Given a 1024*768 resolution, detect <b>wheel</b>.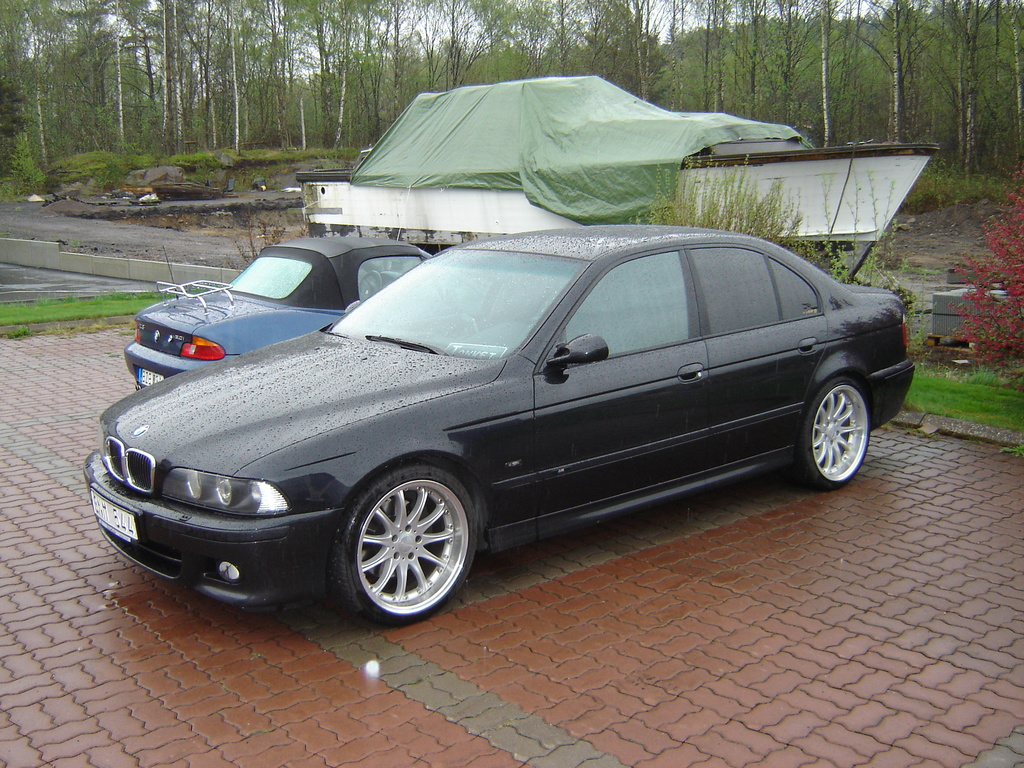
bbox(329, 467, 484, 632).
